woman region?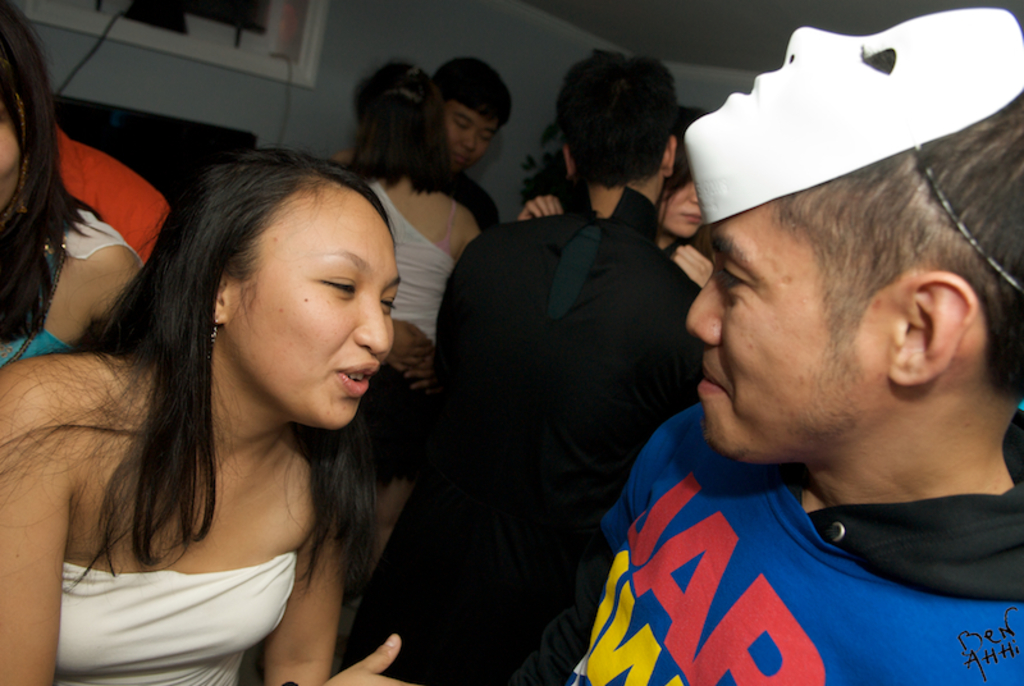
l=502, t=109, r=719, b=312
